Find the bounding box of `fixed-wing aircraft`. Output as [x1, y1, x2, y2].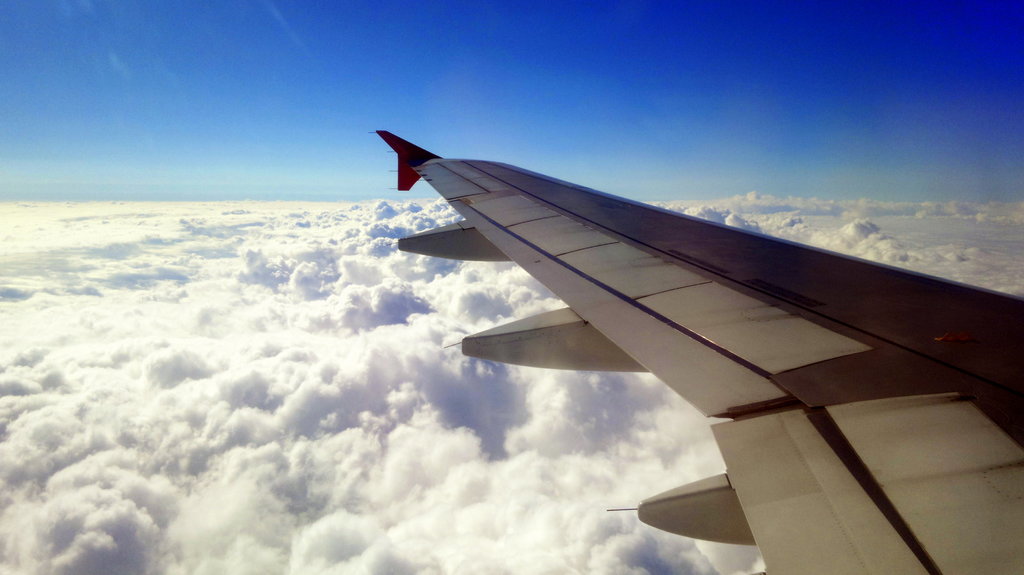
[363, 123, 1023, 574].
